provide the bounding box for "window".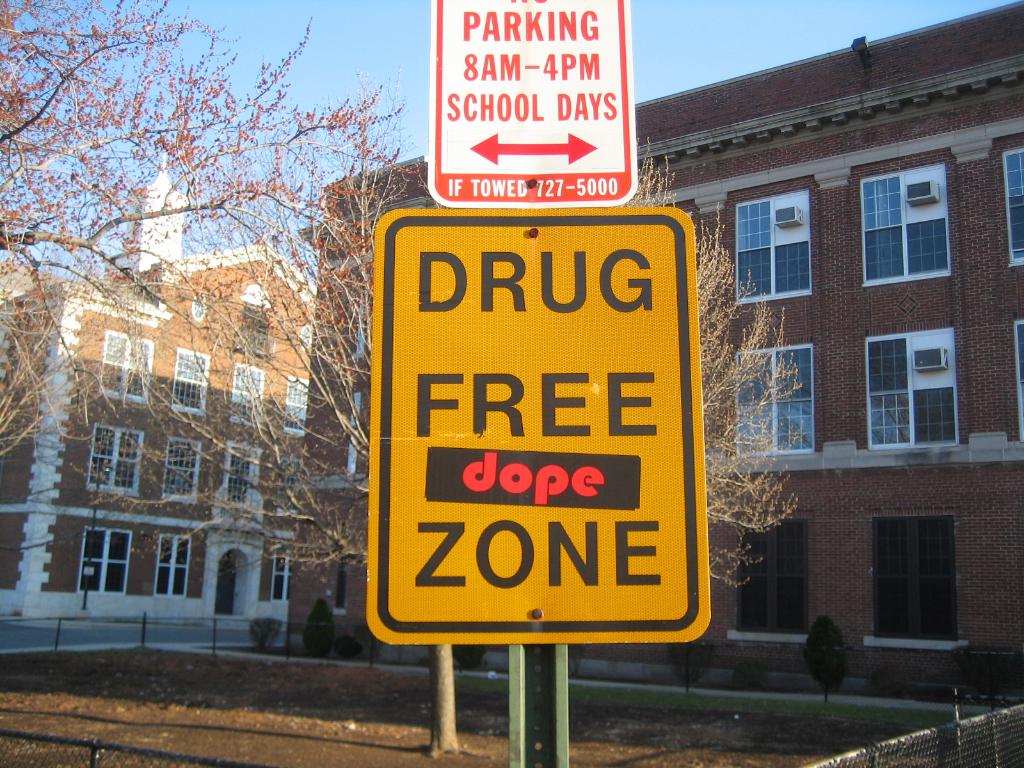
l=76, t=520, r=136, b=595.
